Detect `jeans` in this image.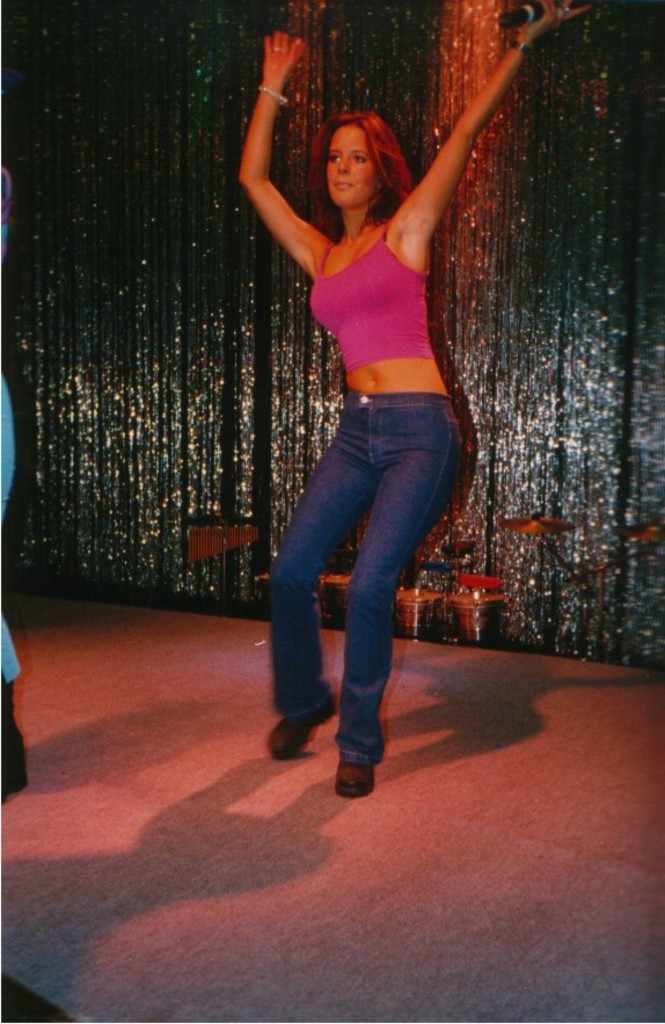
Detection: <bbox>263, 378, 468, 762</bbox>.
